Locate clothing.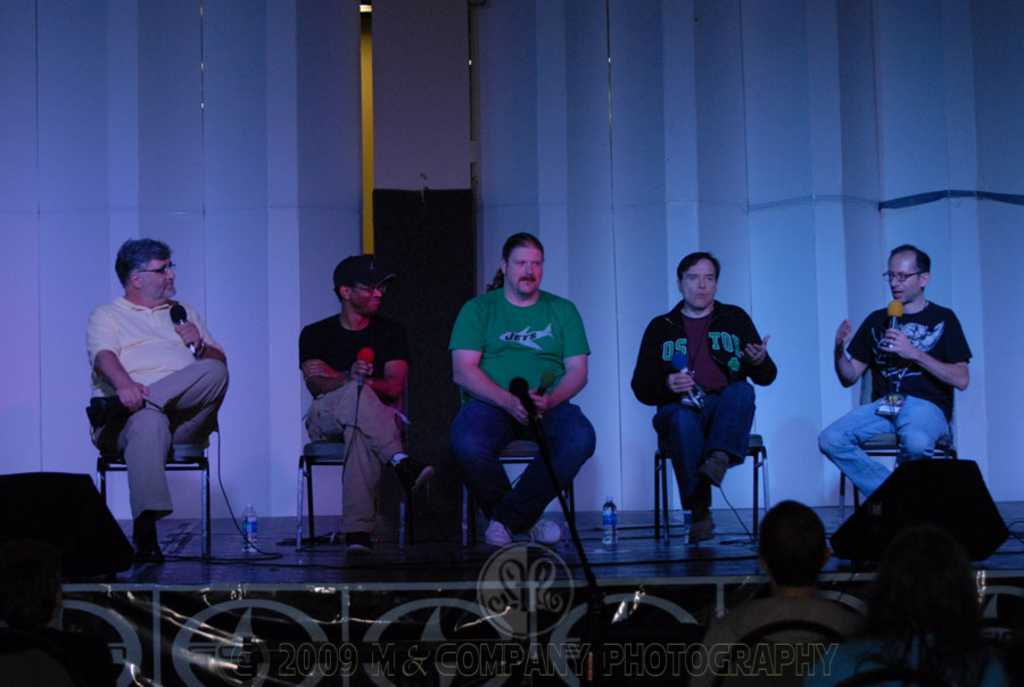
Bounding box: [0,629,116,686].
